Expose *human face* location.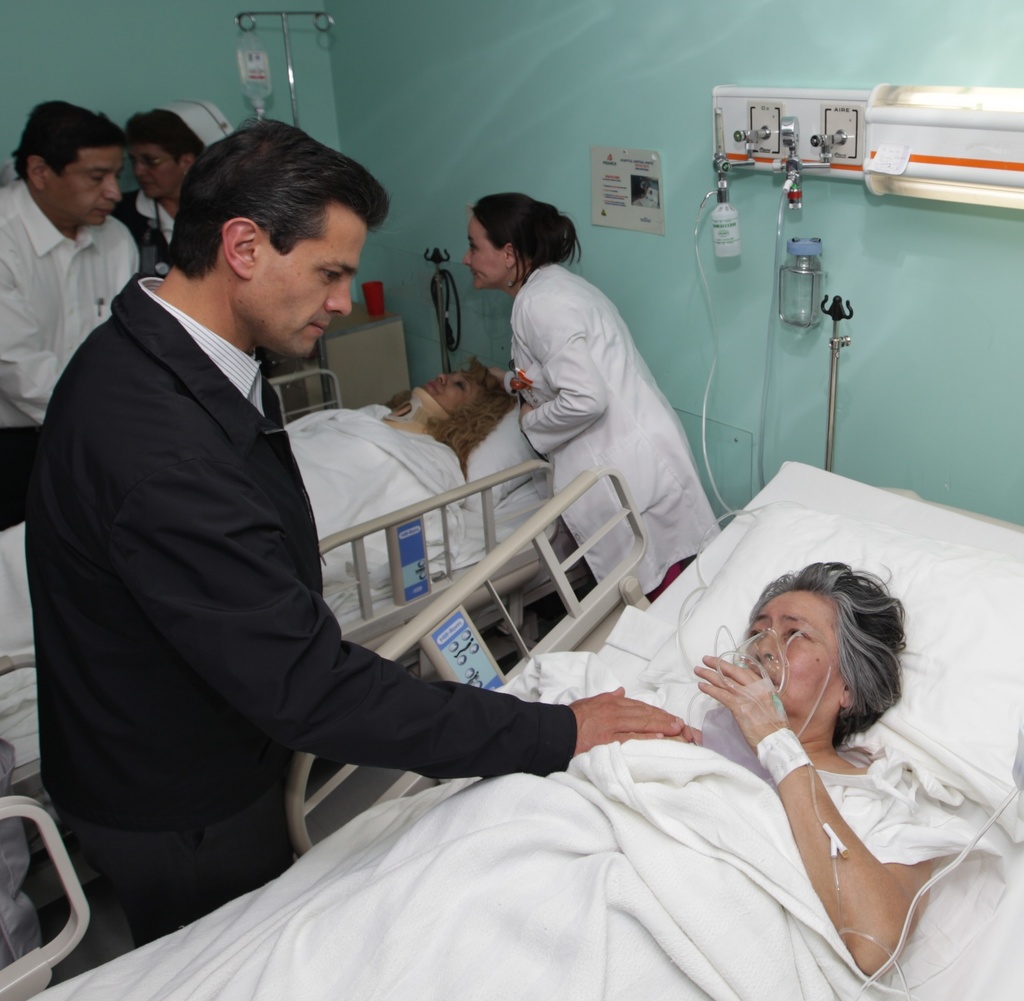
Exposed at bbox(129, 148, 180, 203).
